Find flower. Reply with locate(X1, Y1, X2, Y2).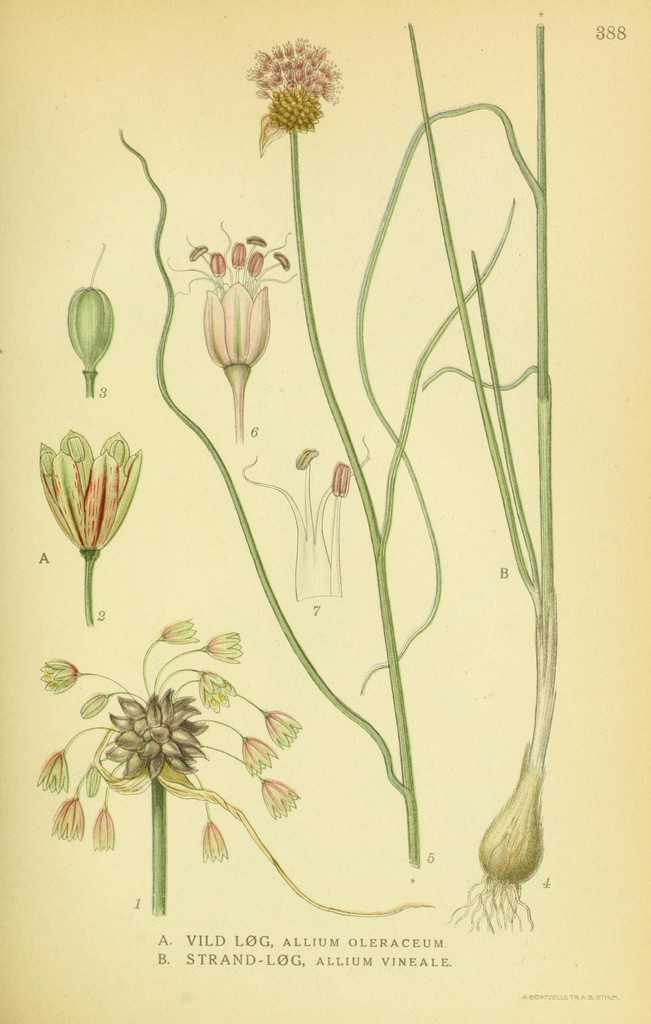
locate(263, 778, 293, 820).
